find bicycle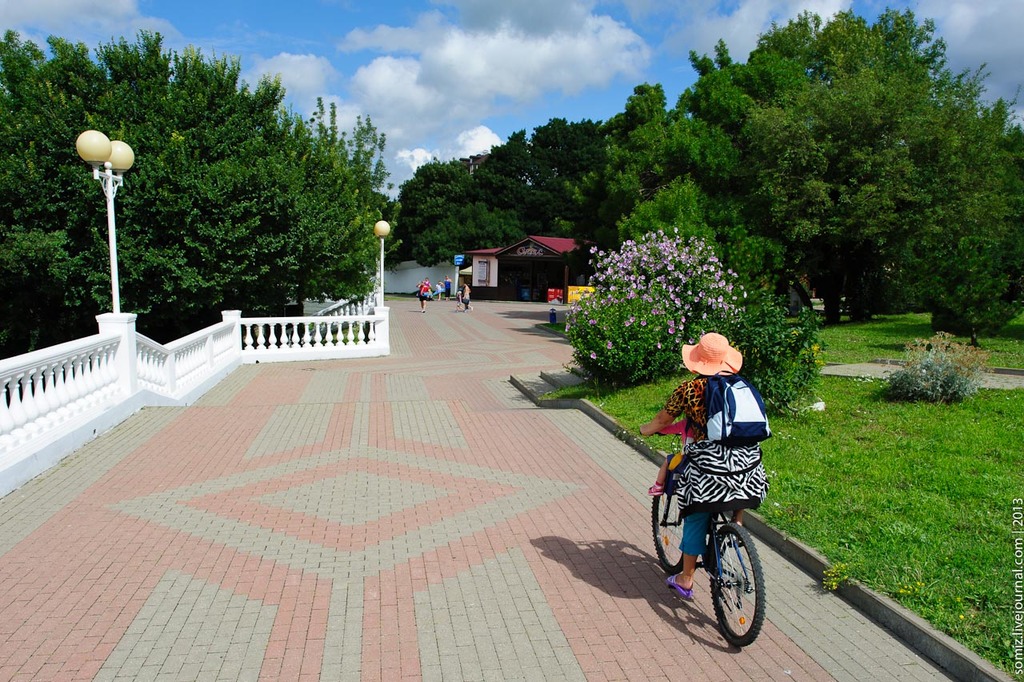
[x1=634, y1=426, x2=759, y2=644]
